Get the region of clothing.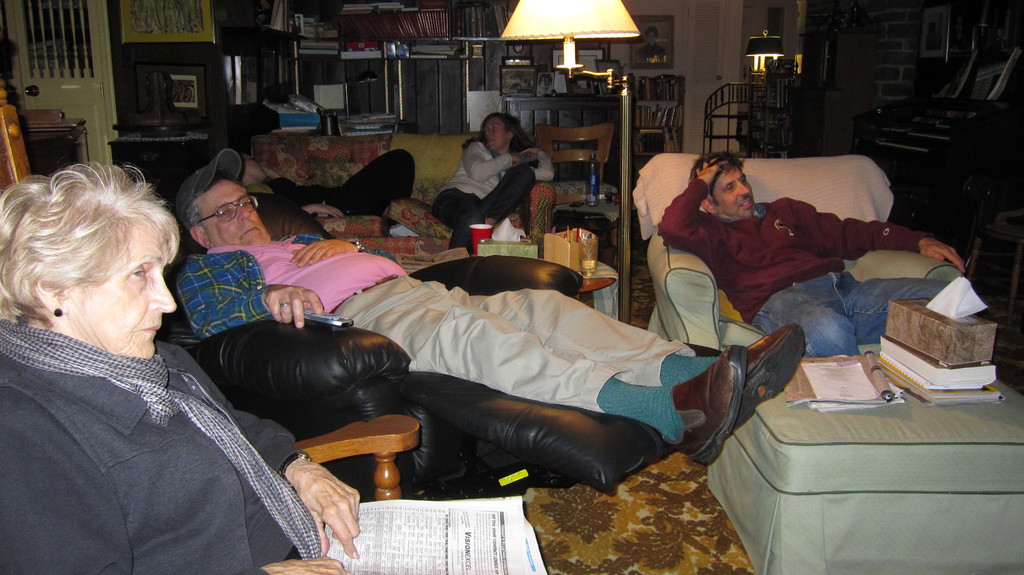
x1=2, y1=321, x2=302, y2=574.
